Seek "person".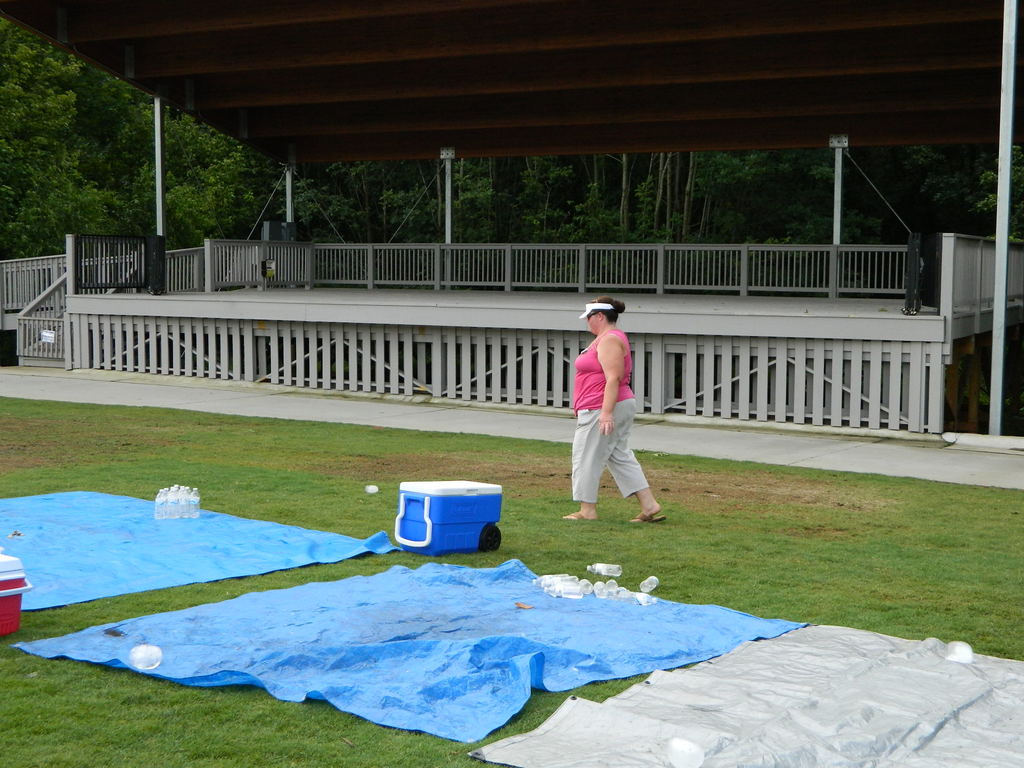
554, 295, 648, 540.
